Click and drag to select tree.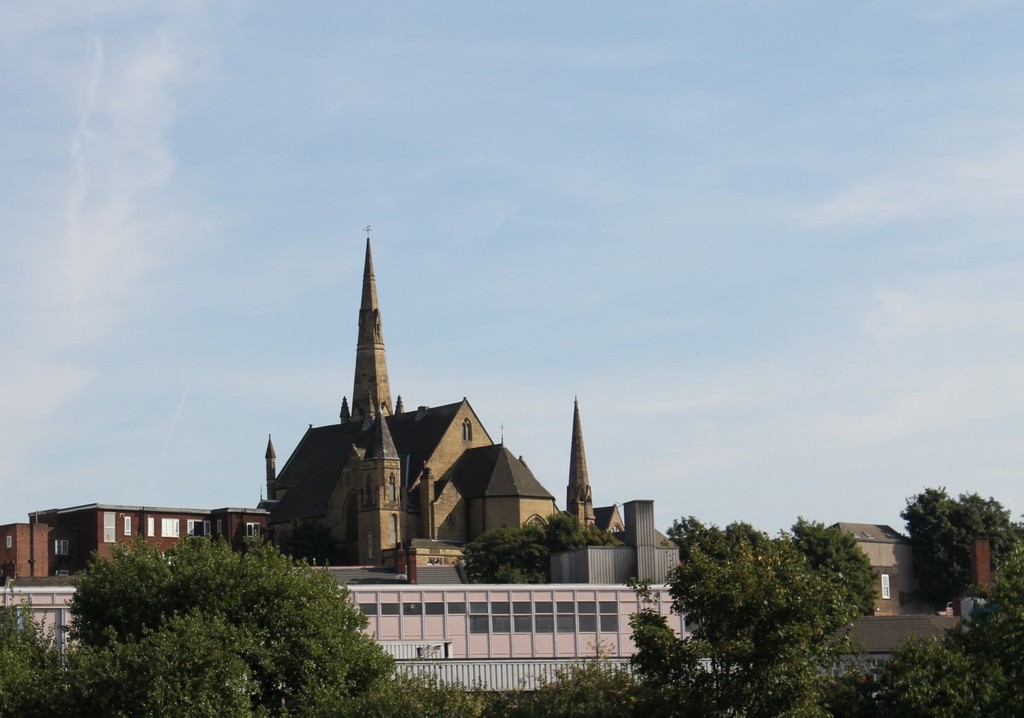
Selection: 891,481,1023,611.
